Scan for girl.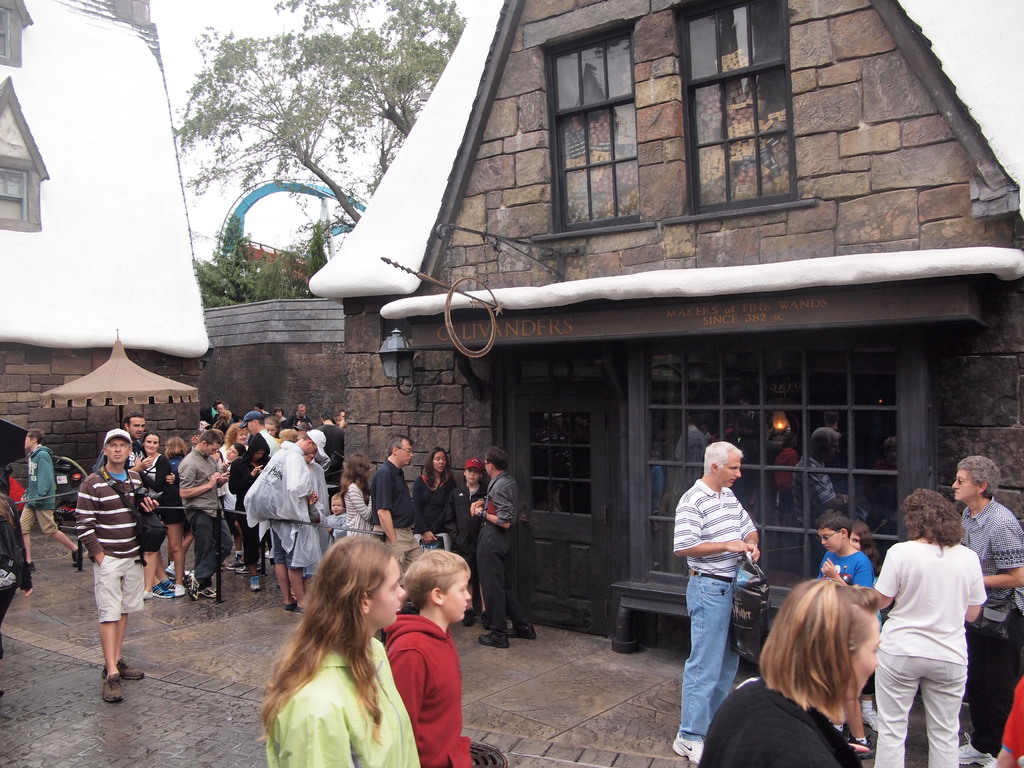
Scan result: <region>343, 456, 371, 529</region>.
